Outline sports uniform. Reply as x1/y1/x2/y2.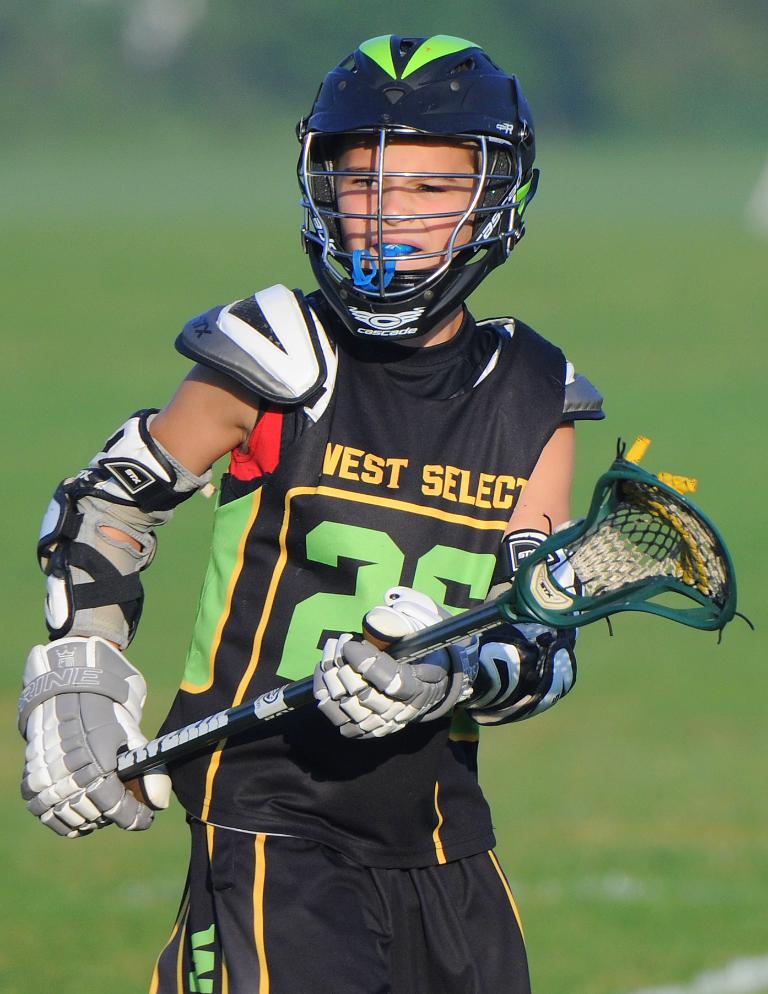
16/33/605/993.
